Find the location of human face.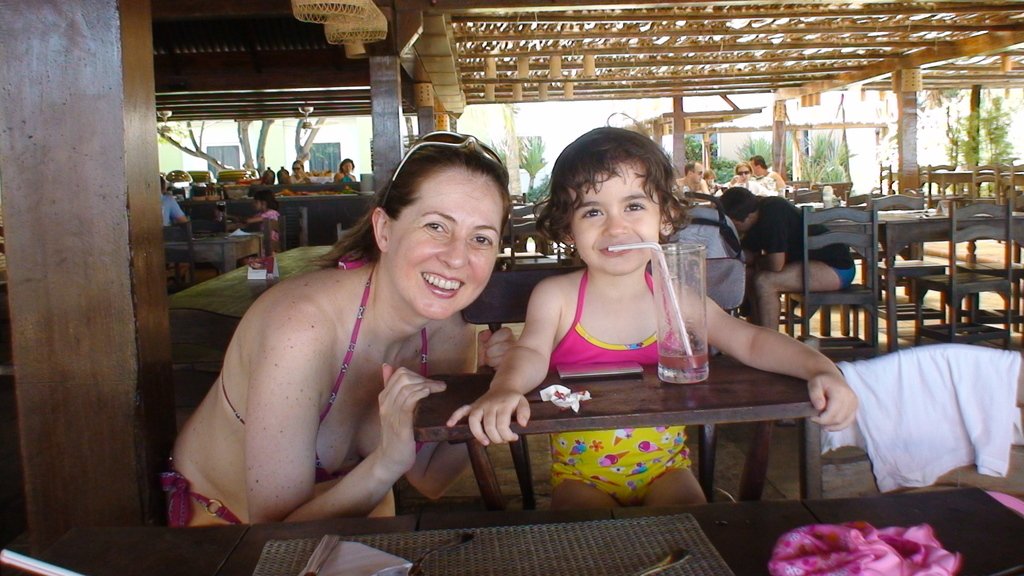
Location: [x1=563, y1=164, x2=666, y2=272].
